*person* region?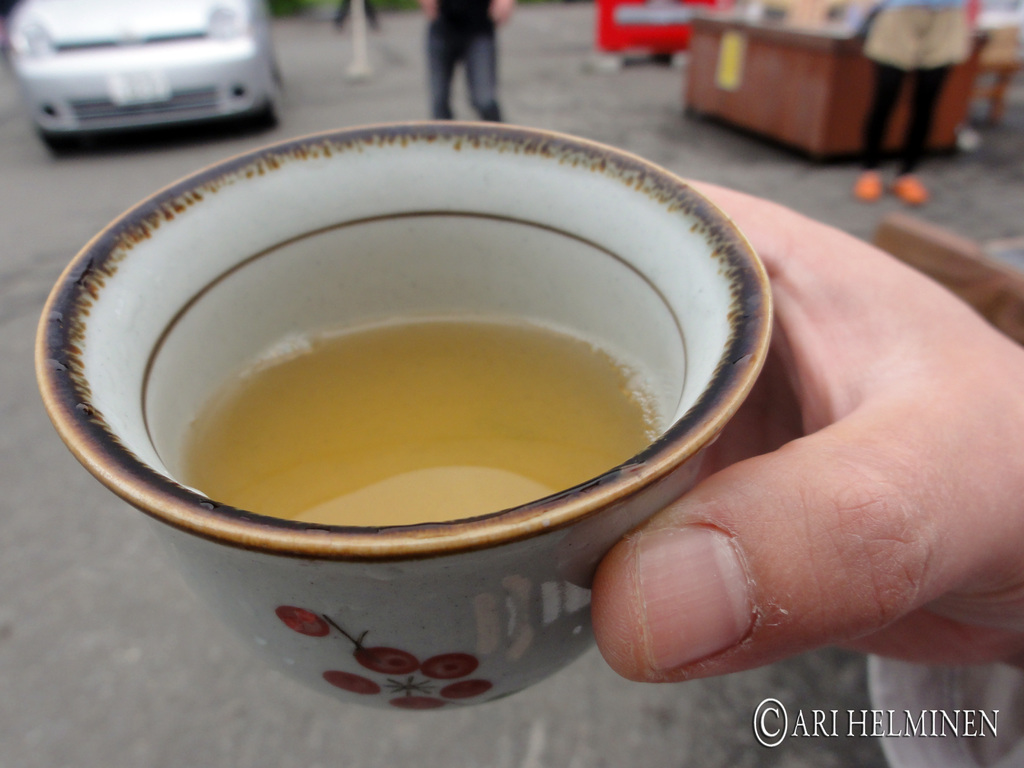
Rect(852, 0, 972, 202)
